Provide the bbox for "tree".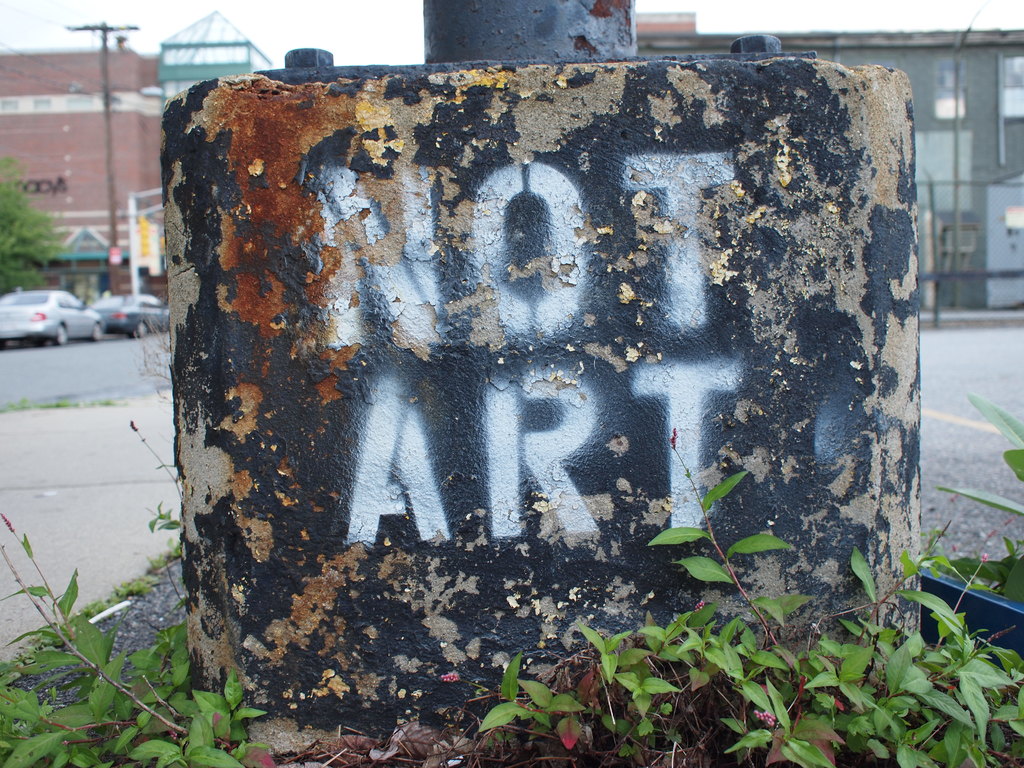
crop(0, 152, 79, 298).
